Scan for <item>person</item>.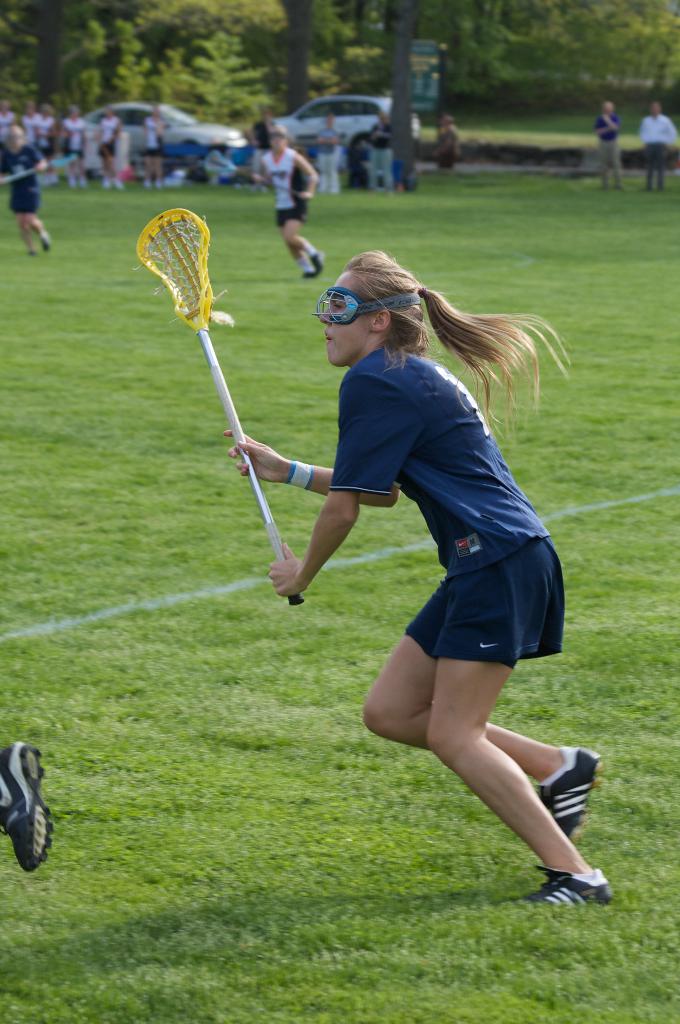
Scan result: 313, 111, 344, 195.
